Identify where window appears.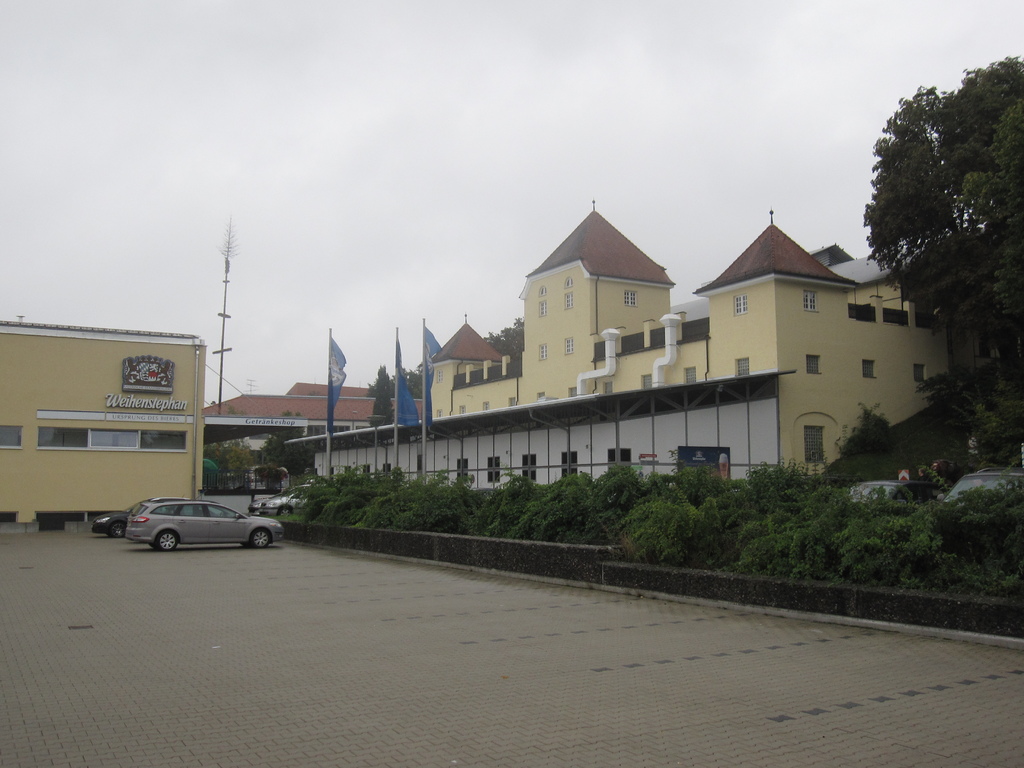
Appears at (804, 426, 831, 475).
